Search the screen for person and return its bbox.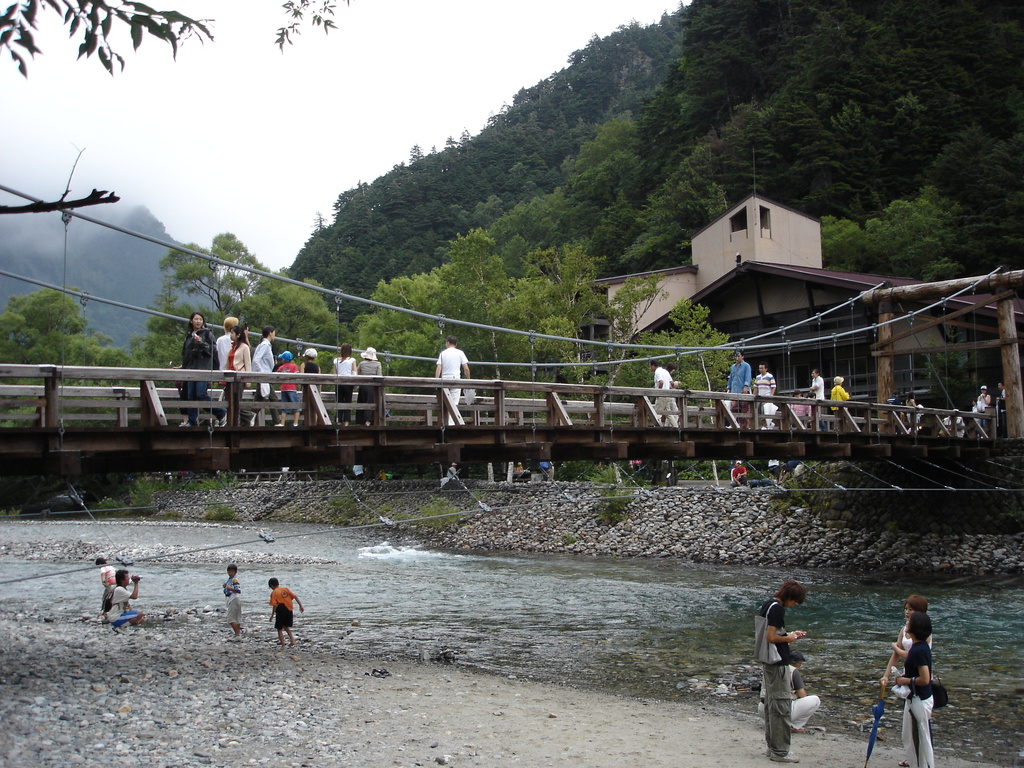
Found: Rect(217, 564, 237, 643).
